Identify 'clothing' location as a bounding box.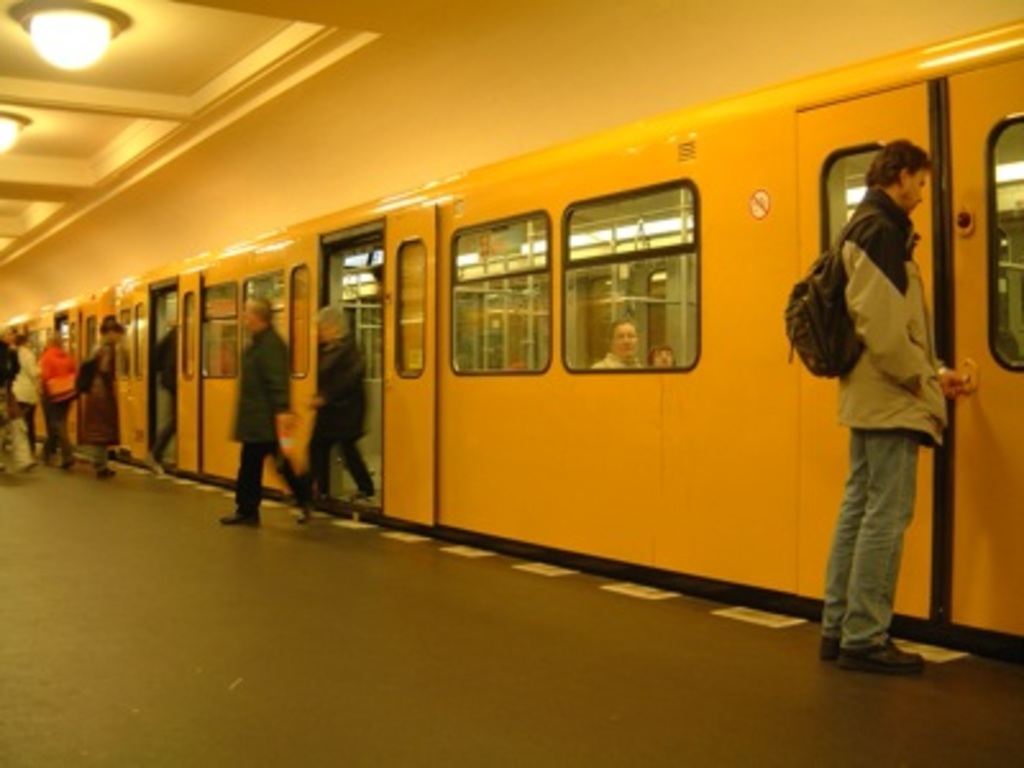
<bbox>233, 328, 297, 527</bbox>.
